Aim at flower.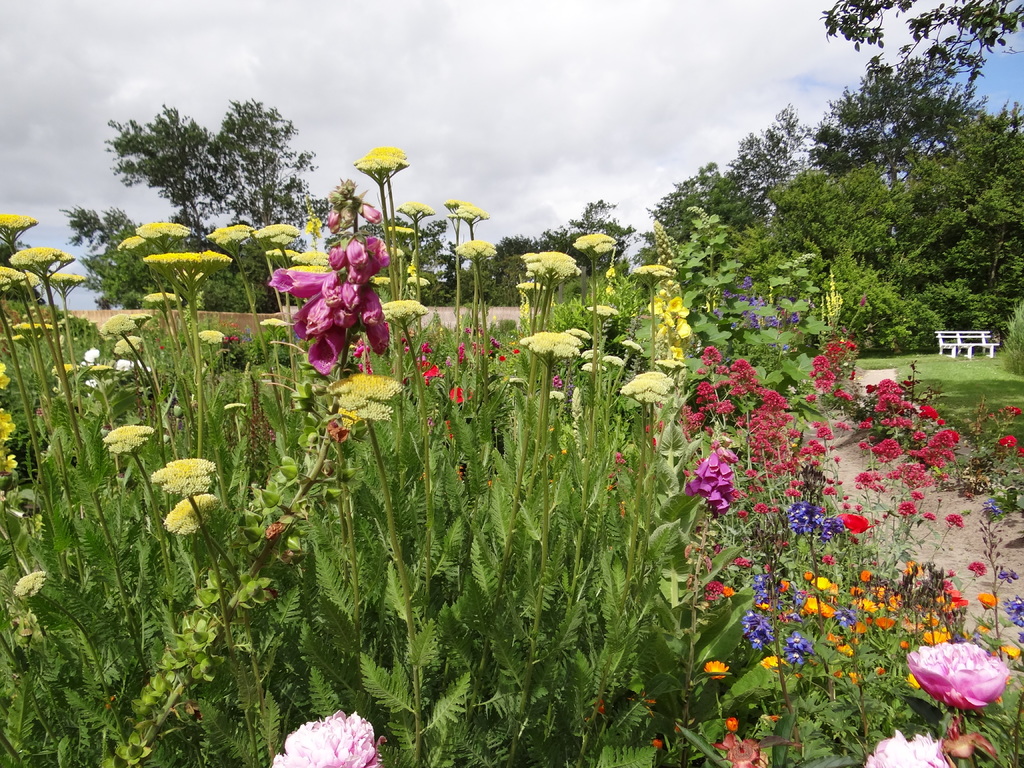
Aimed at crop(465, 326, 475, 346).
